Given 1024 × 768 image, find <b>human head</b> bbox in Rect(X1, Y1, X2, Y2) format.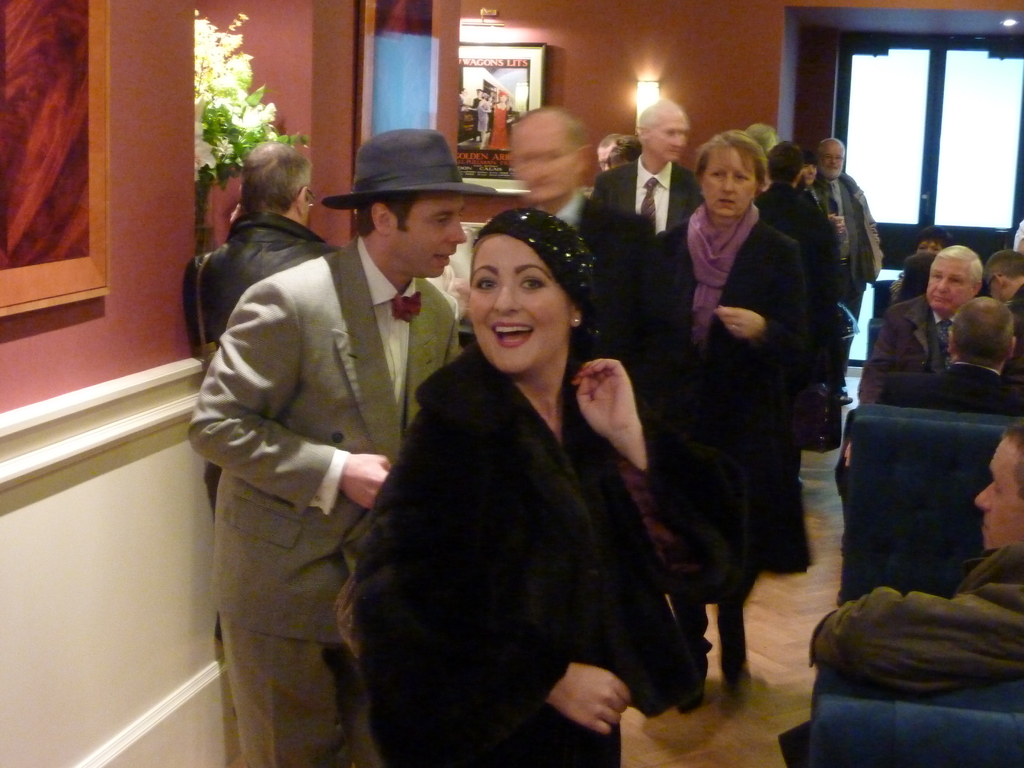
Rect(595, 135, 620, 169).
